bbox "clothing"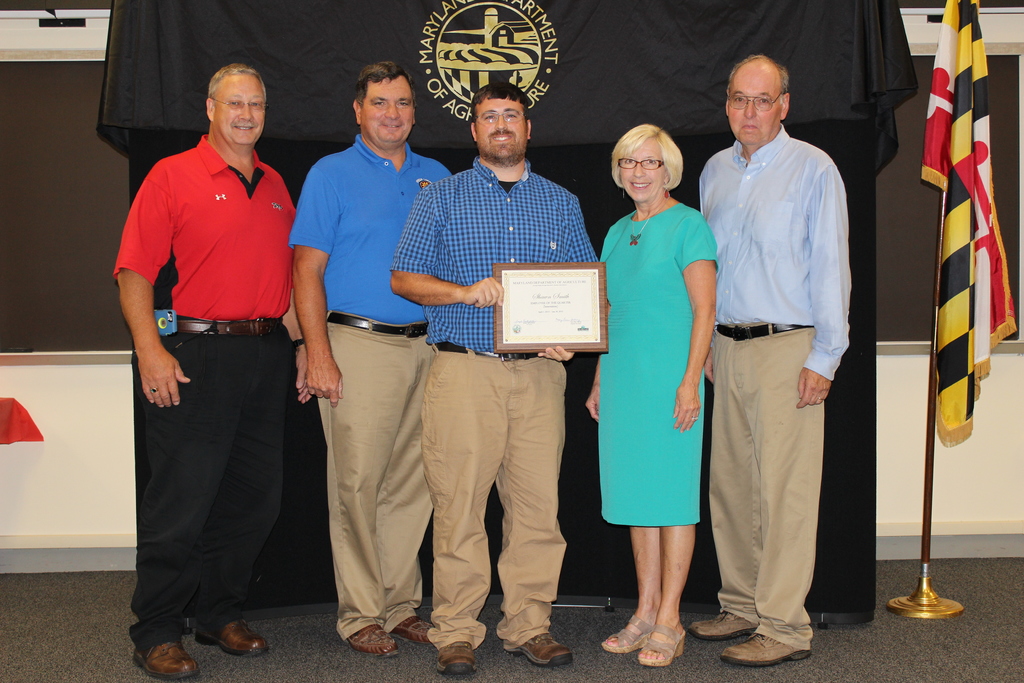
287,136,460,618
